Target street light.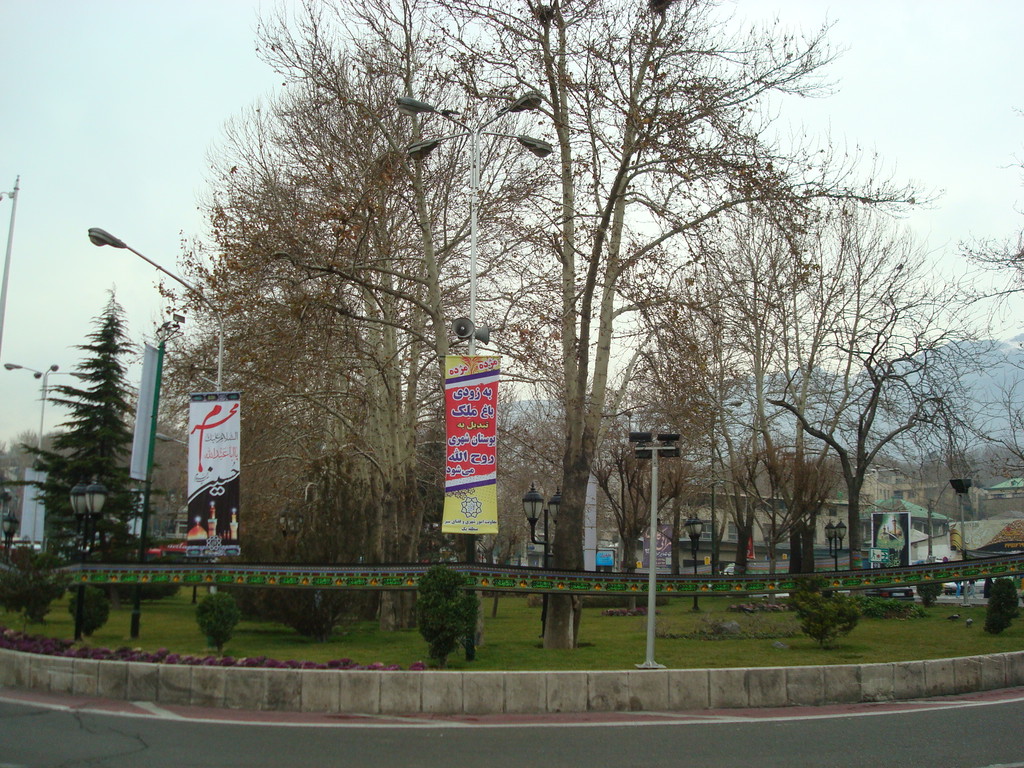
Target region: 515:479:567:627.
